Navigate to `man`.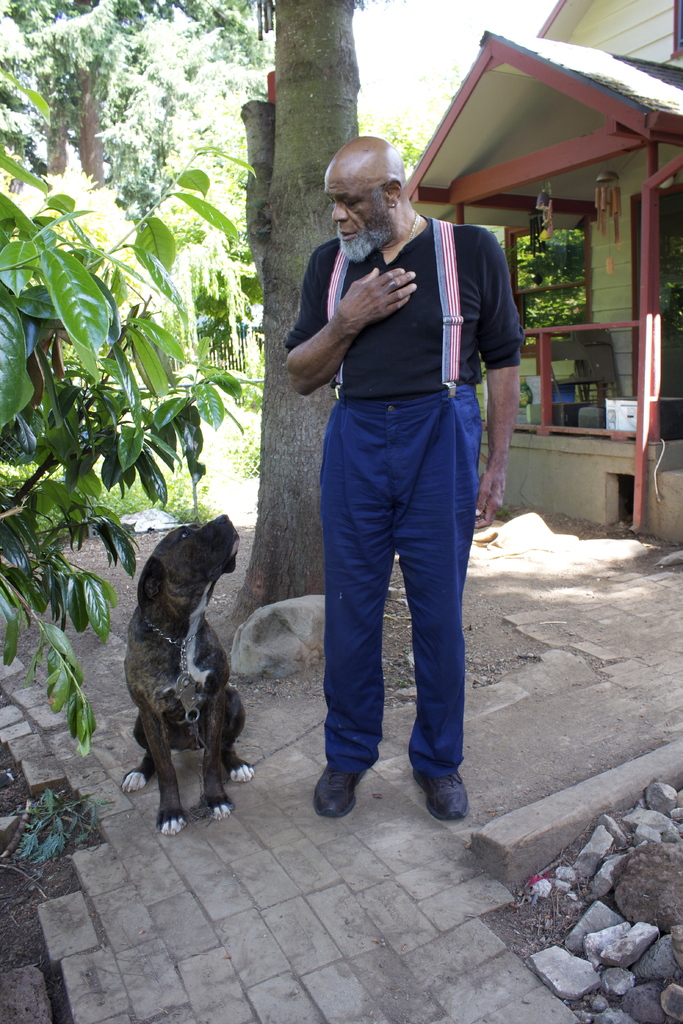
Navigation target: box(277, 135, 499, 833).
